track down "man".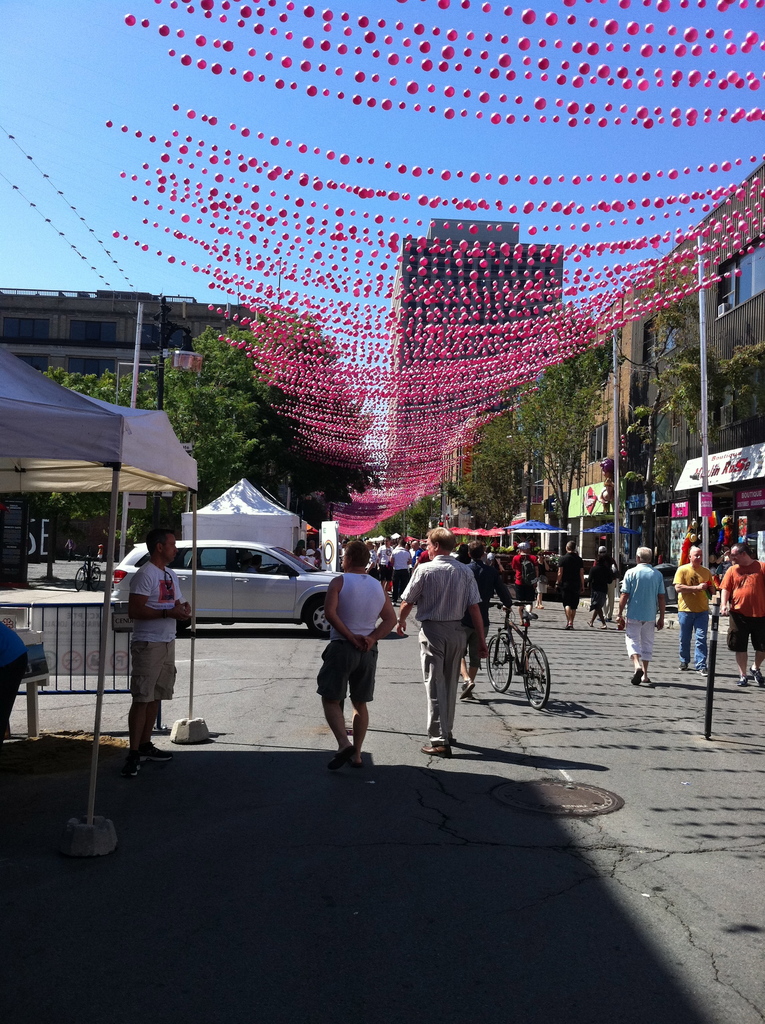
Tracked to (x1=556, y1=538, x2=583, y2=627).
